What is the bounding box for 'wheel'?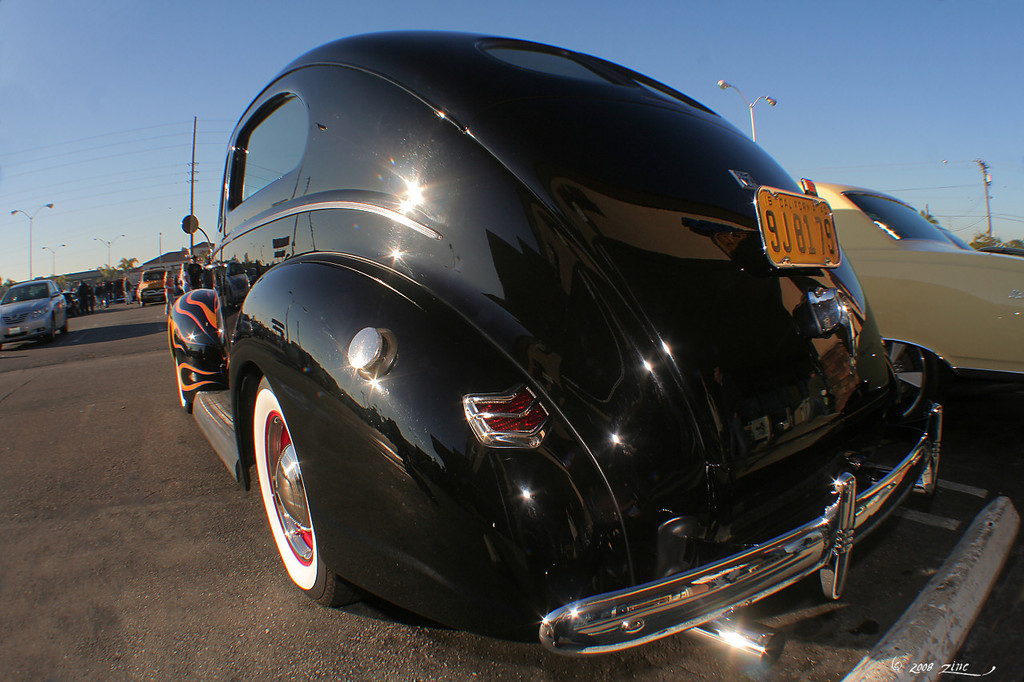
46/312/70/337.
